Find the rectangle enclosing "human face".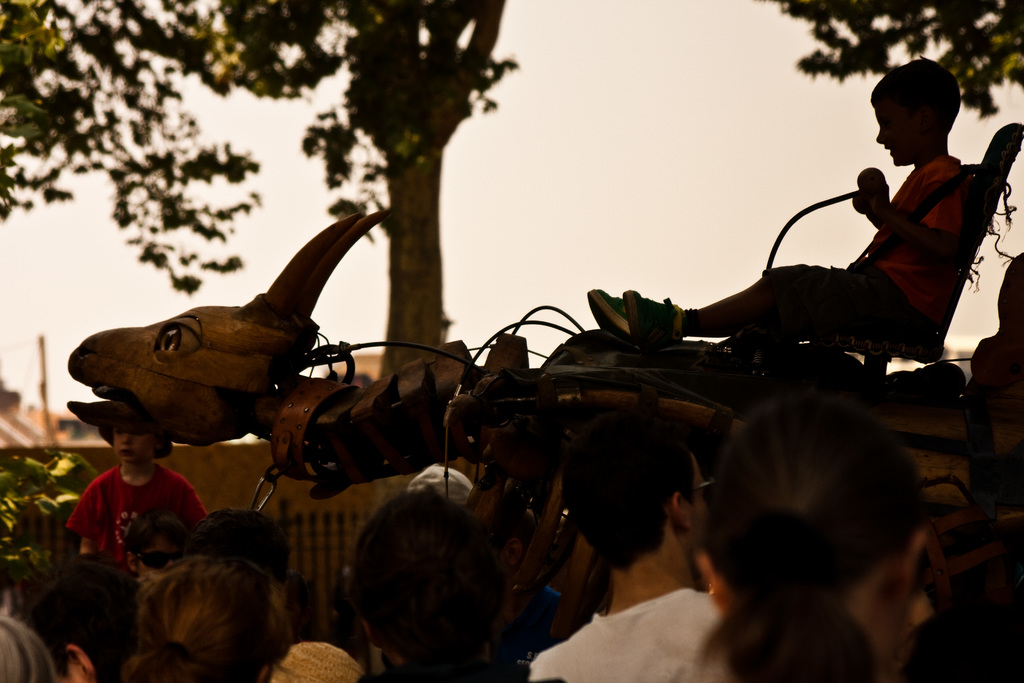
133,531,191,580.
